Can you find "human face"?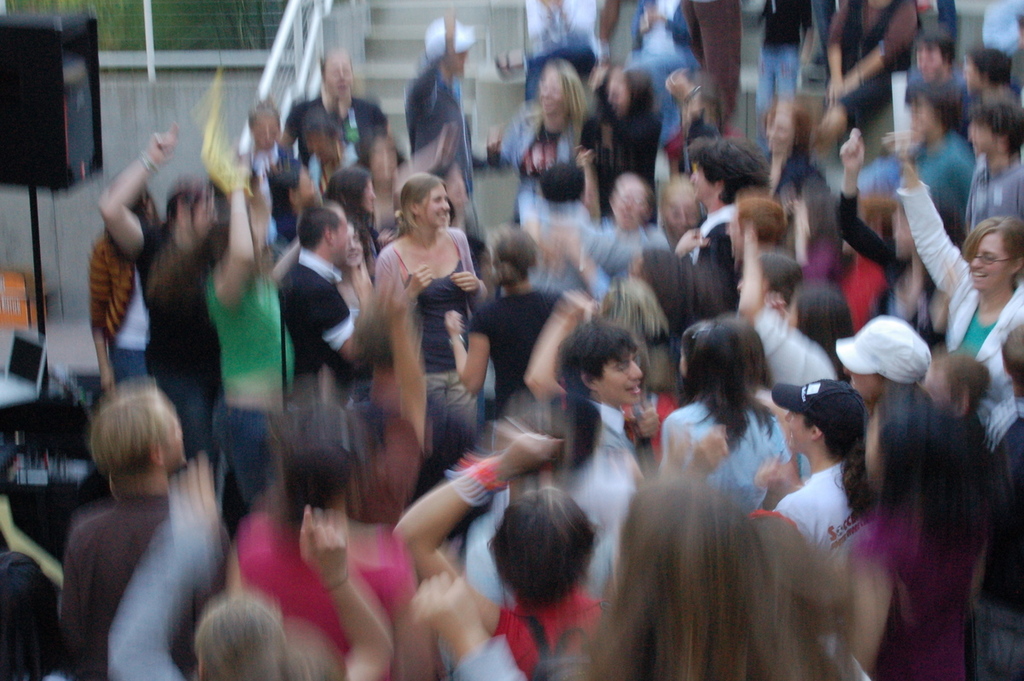
Yes, bounding box: [784, 300, 798, 328].
